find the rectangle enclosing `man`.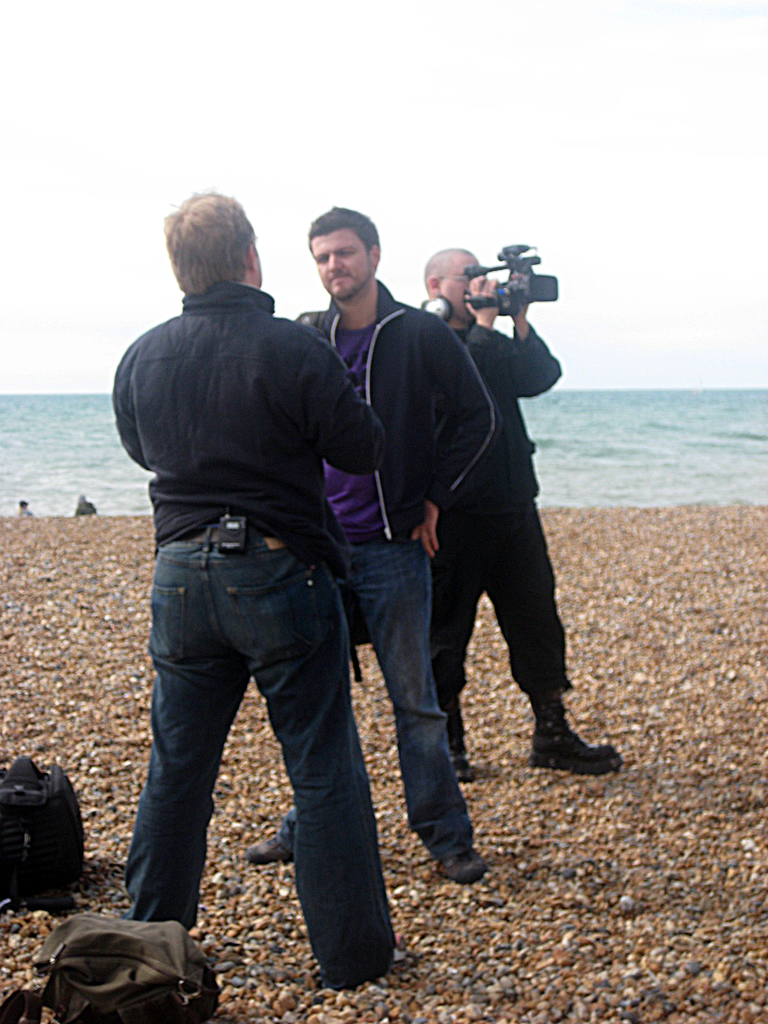
[x1=424, y1=251, x2=632, y2=777].
